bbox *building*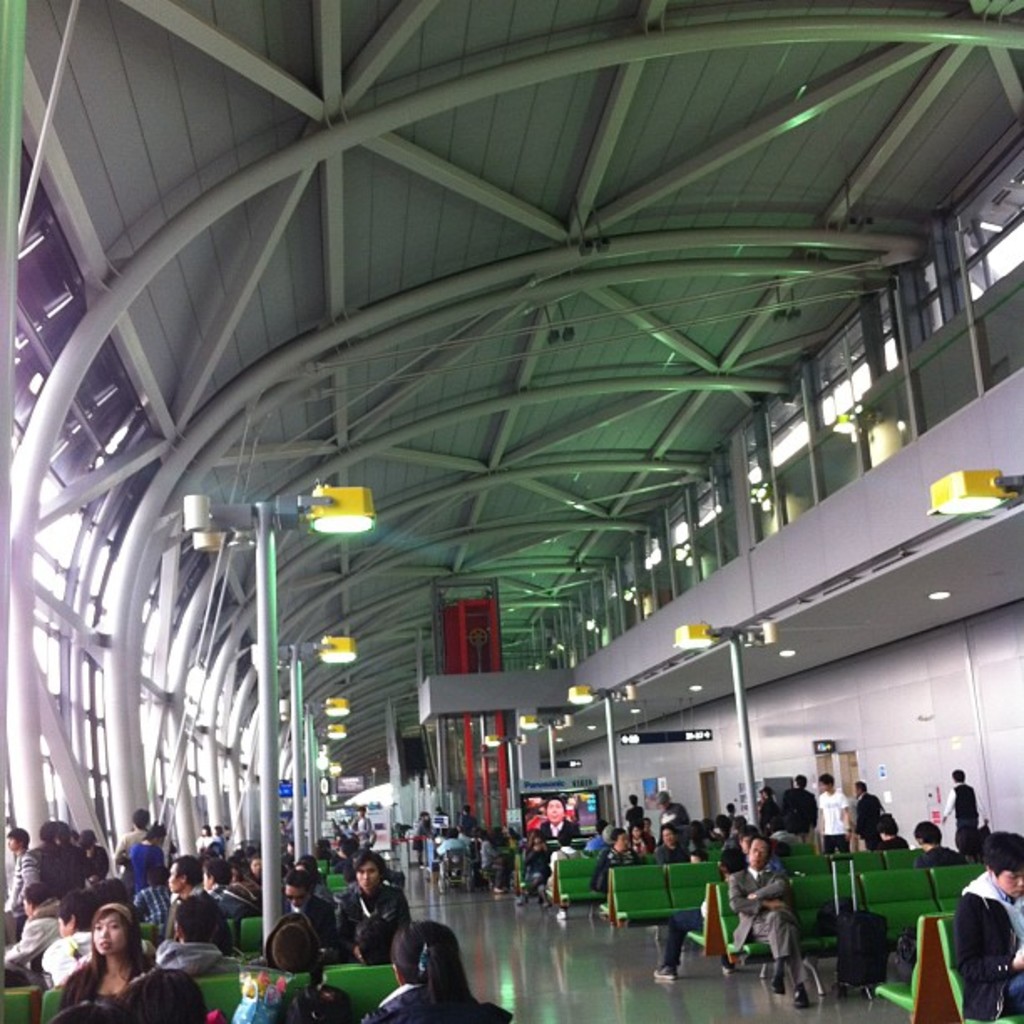
crop(0, 0, 1022, 1022)
